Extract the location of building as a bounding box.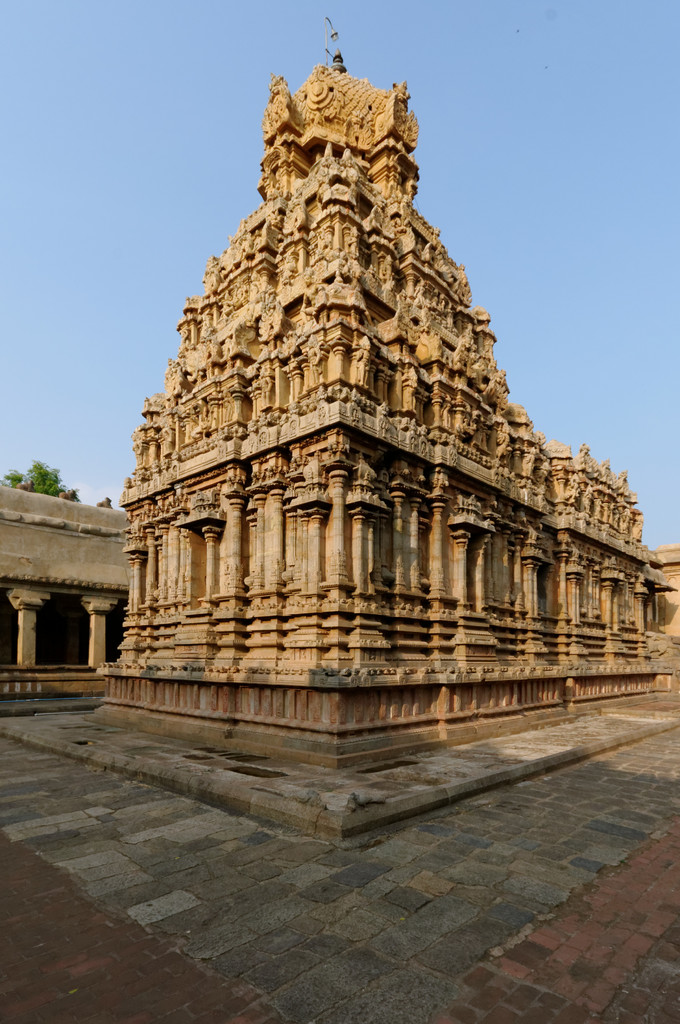
detection(87, 45, 678, 769).
